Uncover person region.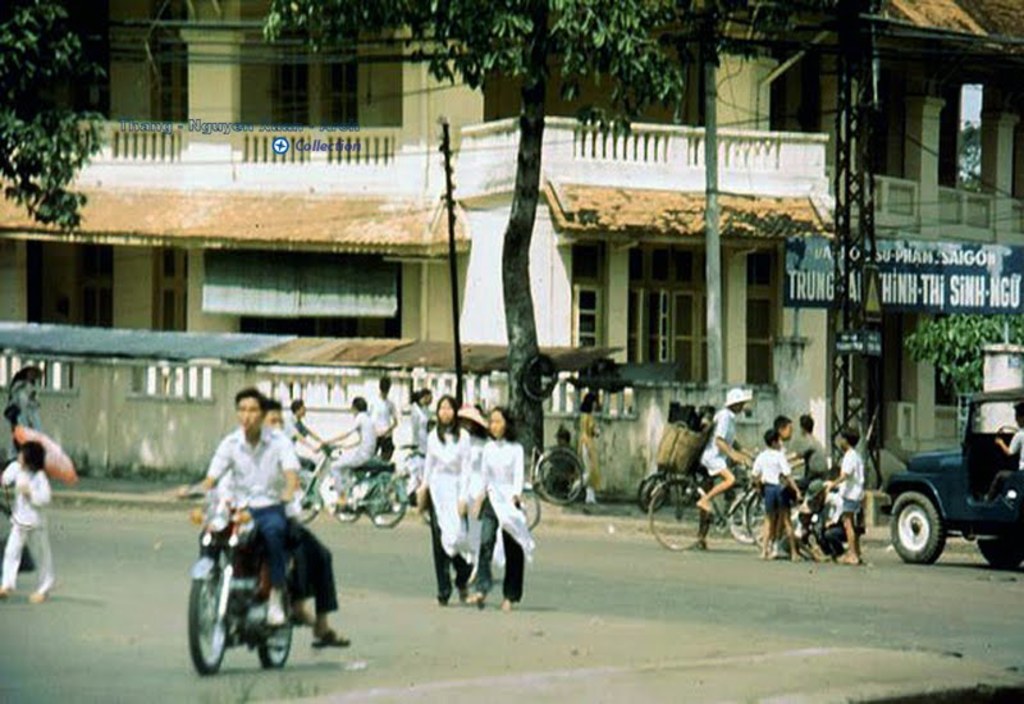
Uncovered: (434, 404, 529, 627).
